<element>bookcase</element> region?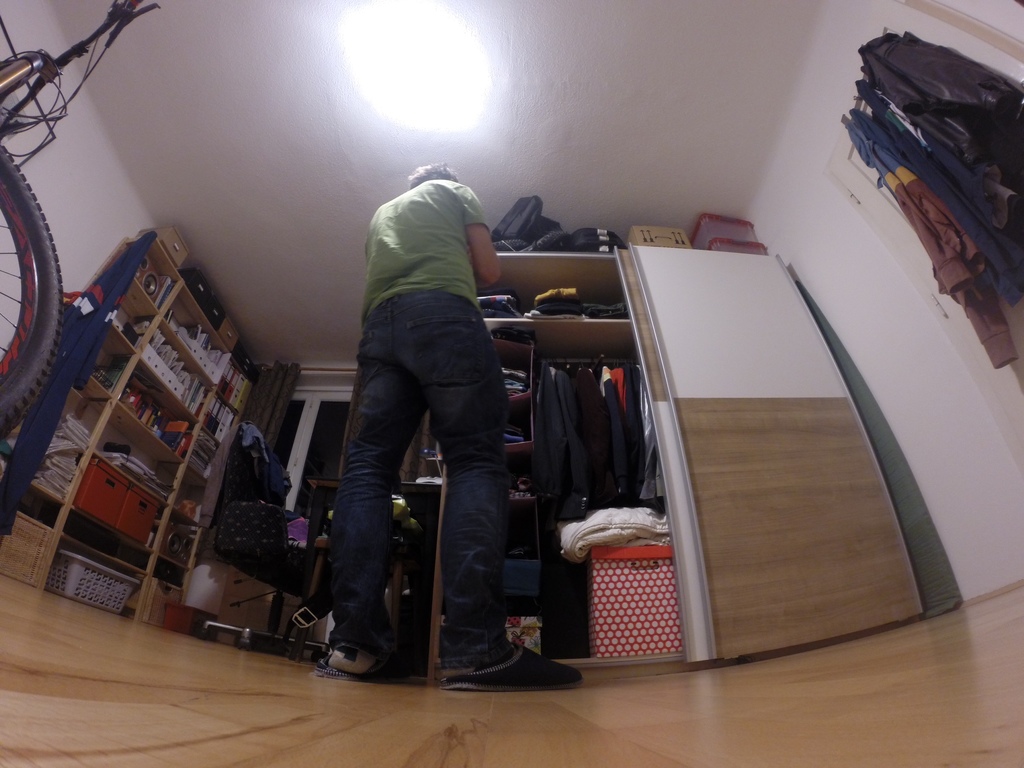
x1=15, y1=244, x2=260, y2=568
